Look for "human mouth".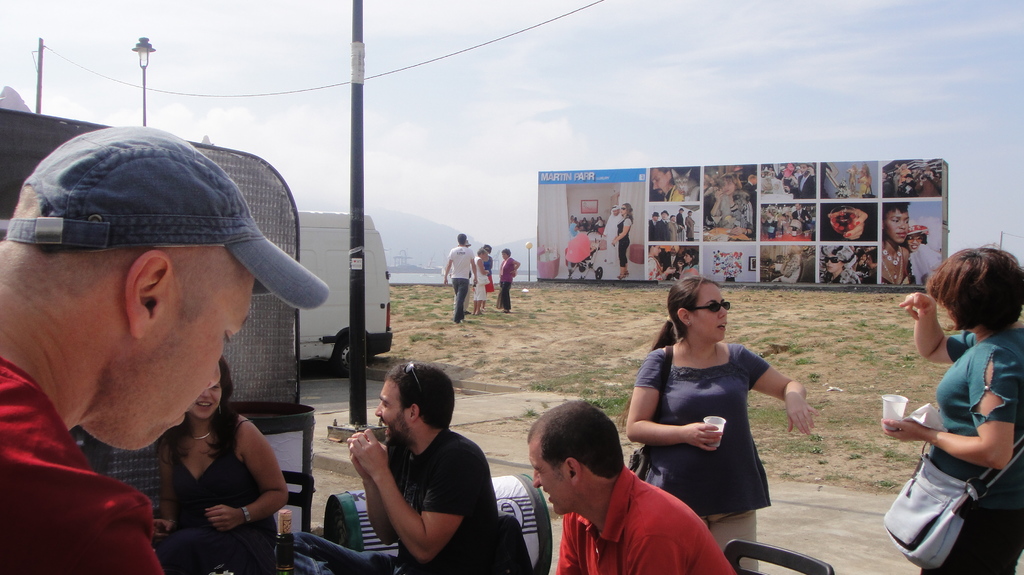
Found: select_region(714, 322, 728, 335).
